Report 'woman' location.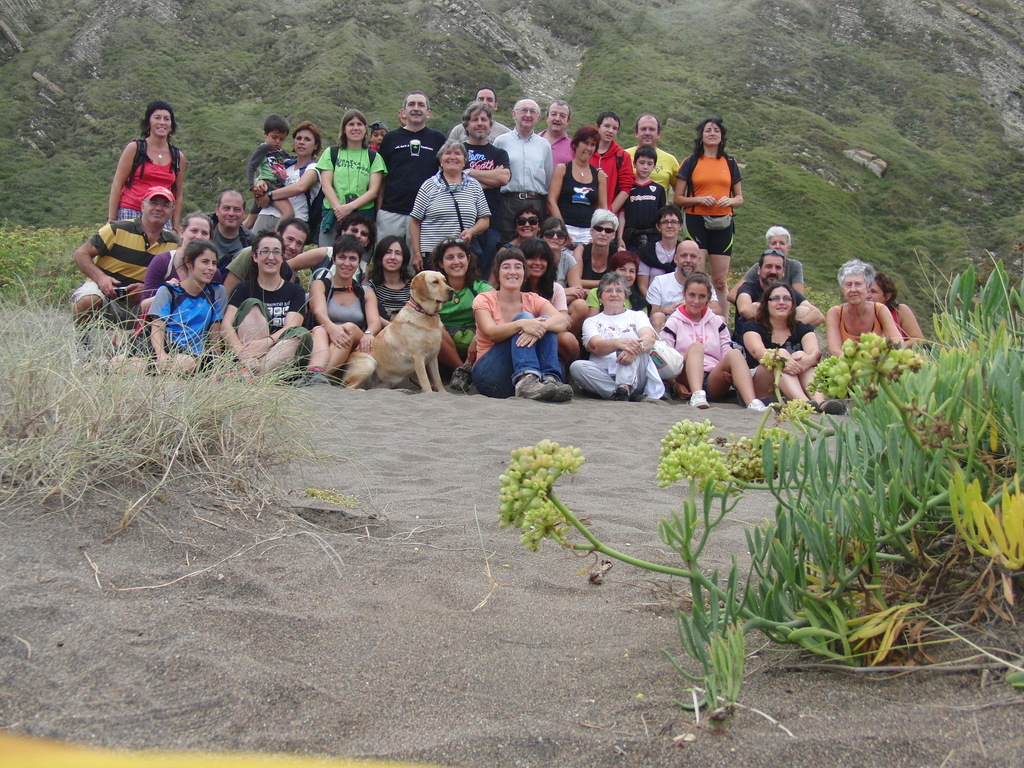
Report: detection(583, 254, 657, 324).
